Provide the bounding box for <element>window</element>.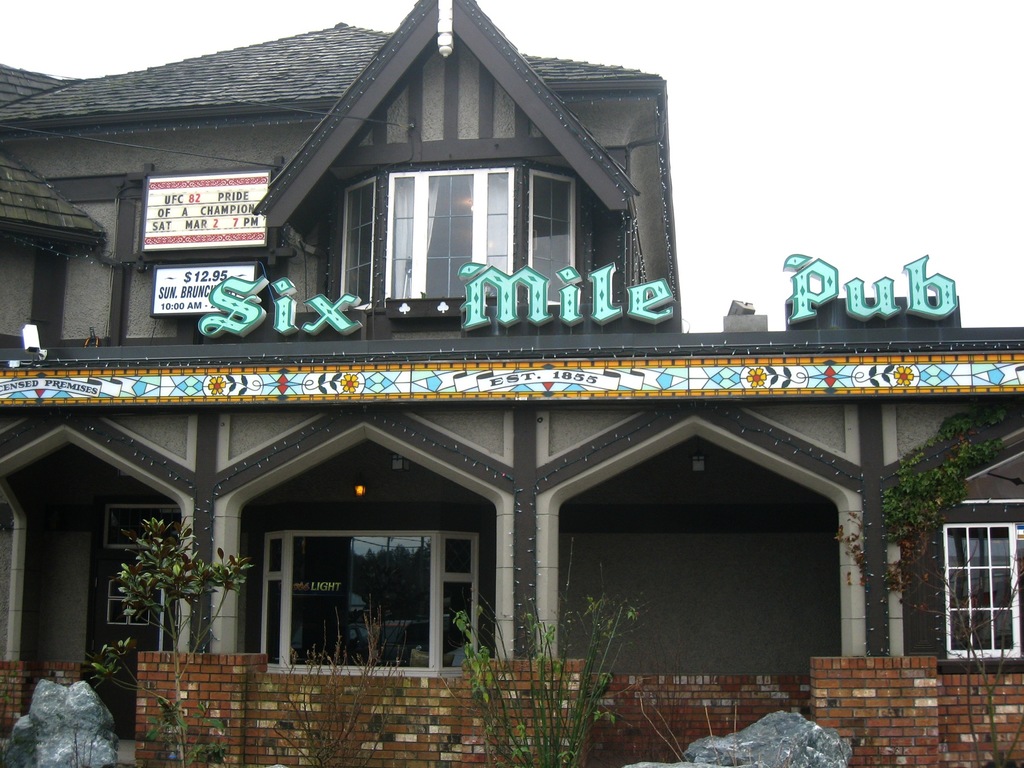
BBox(263, 535, 477, 676).
